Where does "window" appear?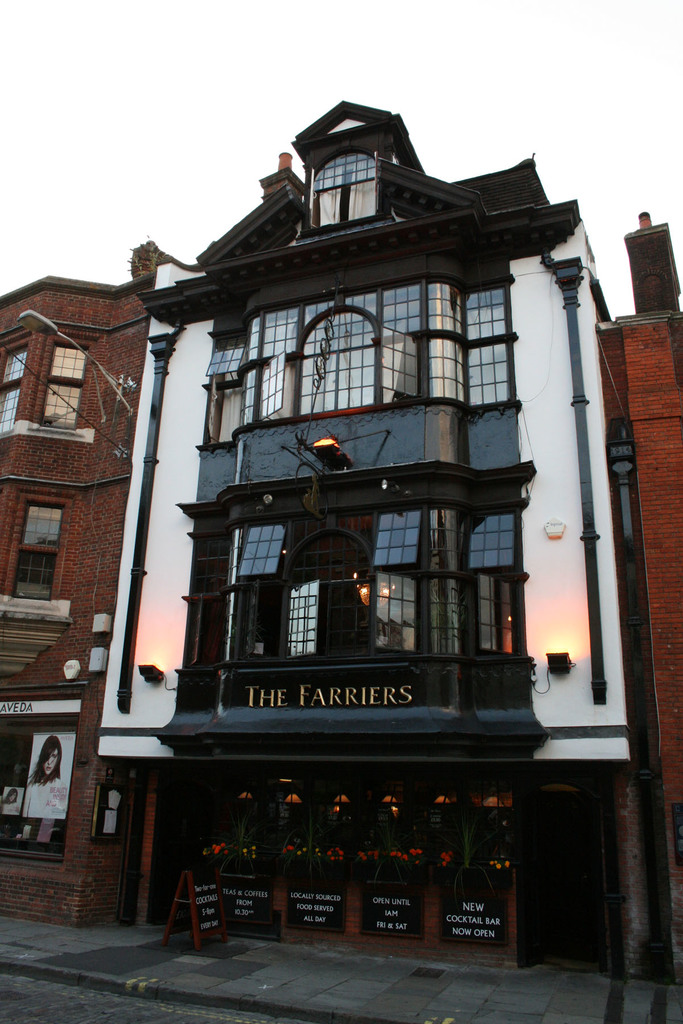
Appears at detection(0, 493, 60, 614).
